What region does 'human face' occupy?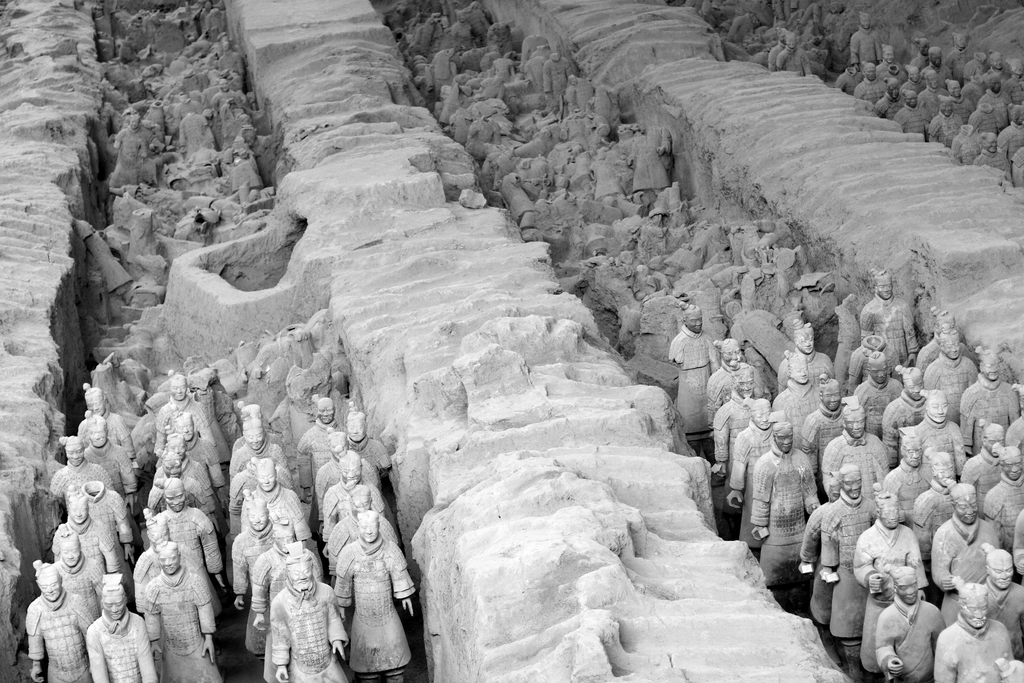
254:468:275:491.
